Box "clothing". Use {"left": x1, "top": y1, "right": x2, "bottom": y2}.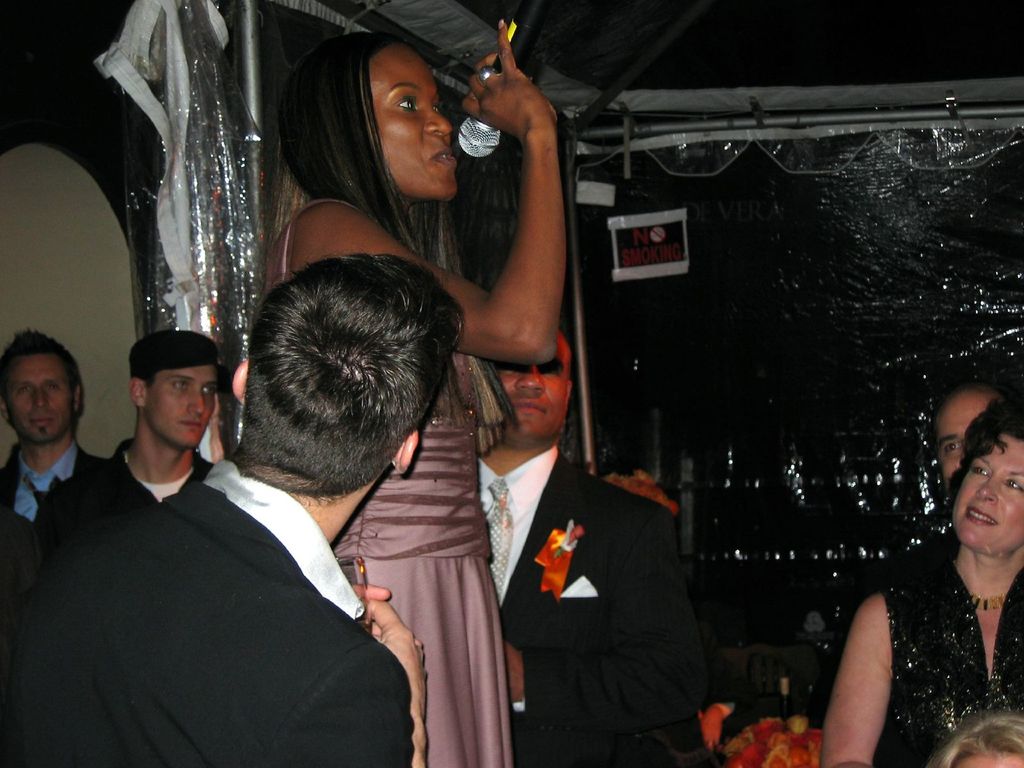
{"left": 82, "top": 430, "right": 220, "bottom": 528}.
